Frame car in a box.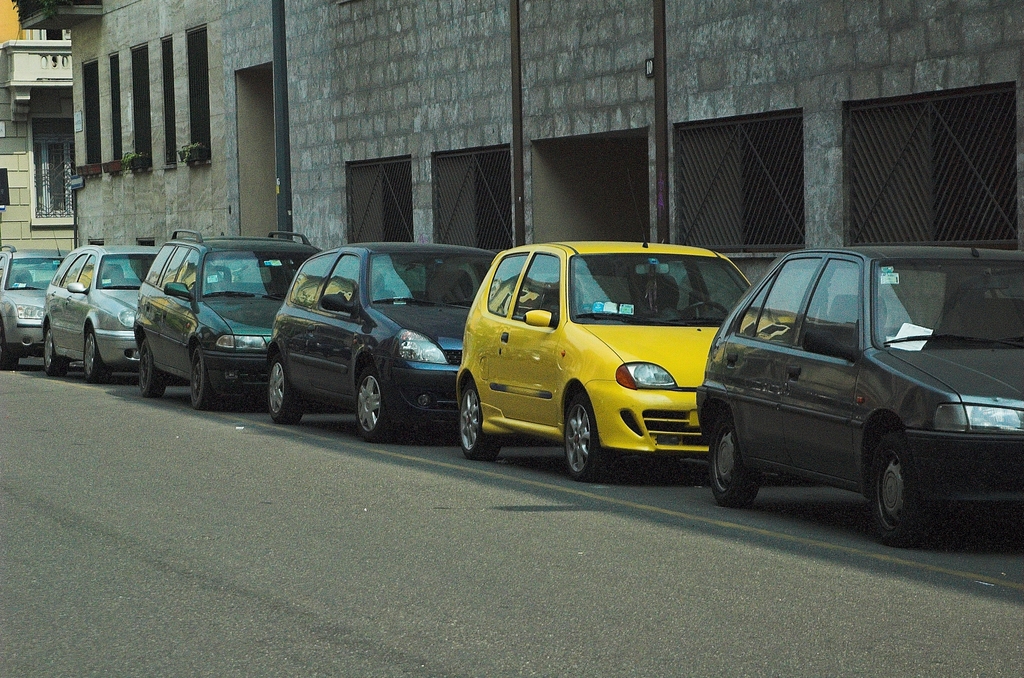
[37,239,166,385].
